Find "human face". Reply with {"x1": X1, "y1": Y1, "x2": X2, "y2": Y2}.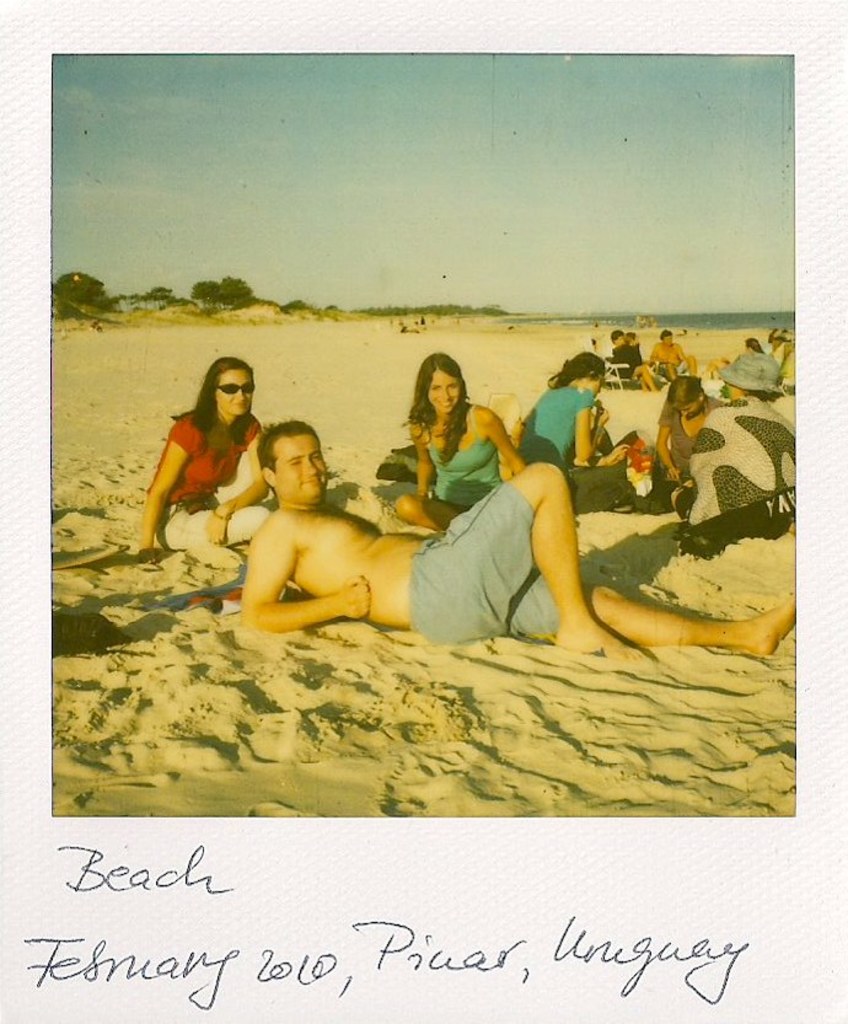
{"x1": 597, "y1": 366, "x2": 608, "y2": 388}.
